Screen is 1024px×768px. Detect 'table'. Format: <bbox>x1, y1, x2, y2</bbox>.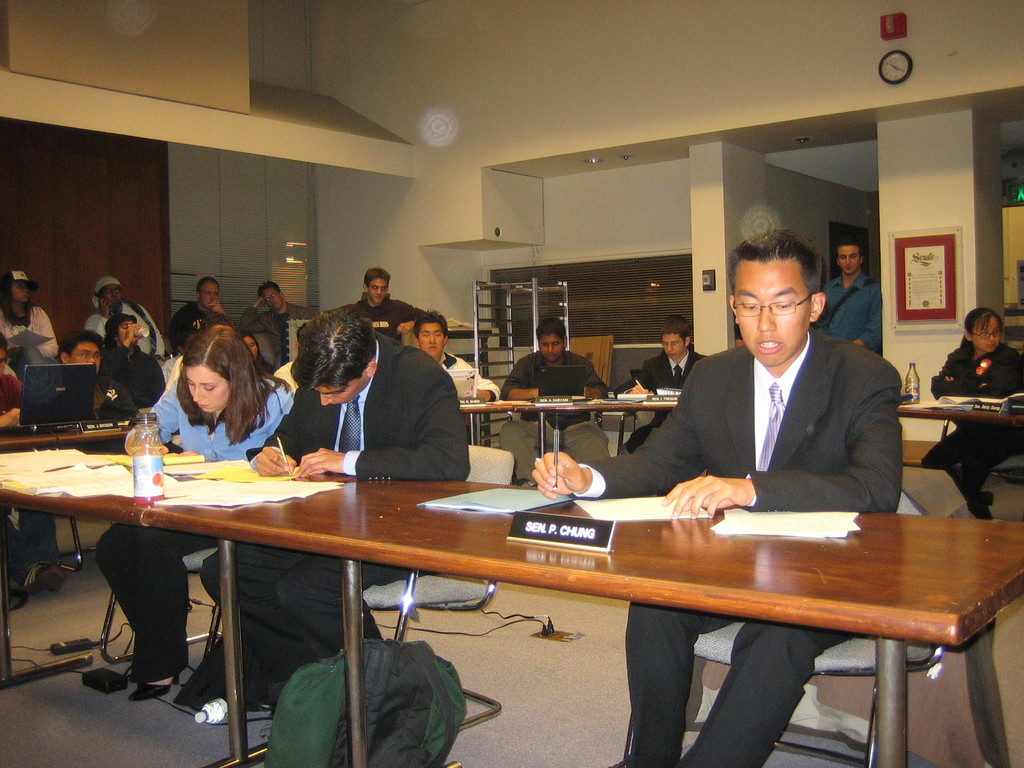
<bbox>76, 473, 999, 750</bbox>.
